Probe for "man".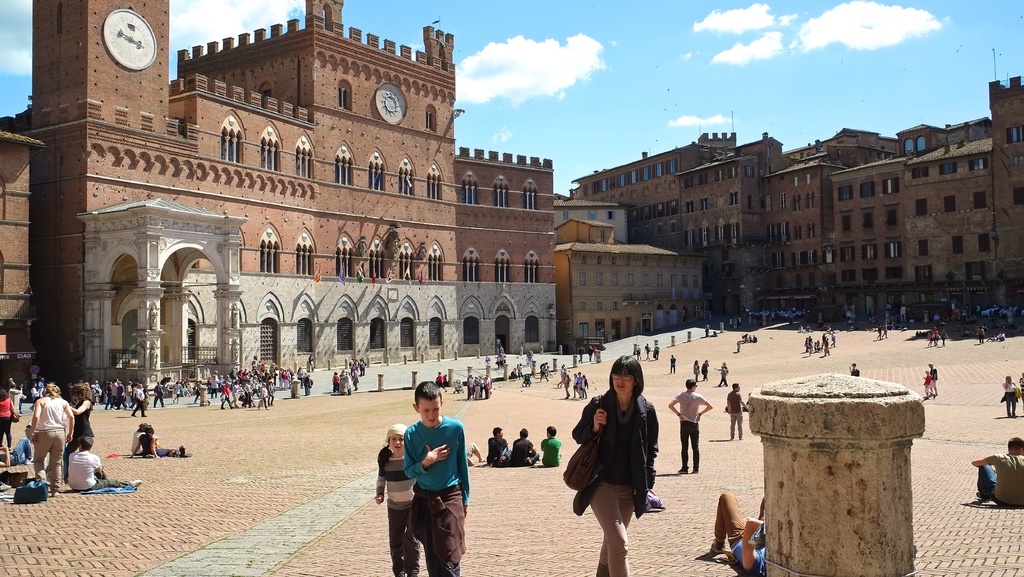
Probe result: region(378, 382, 470, 569).
